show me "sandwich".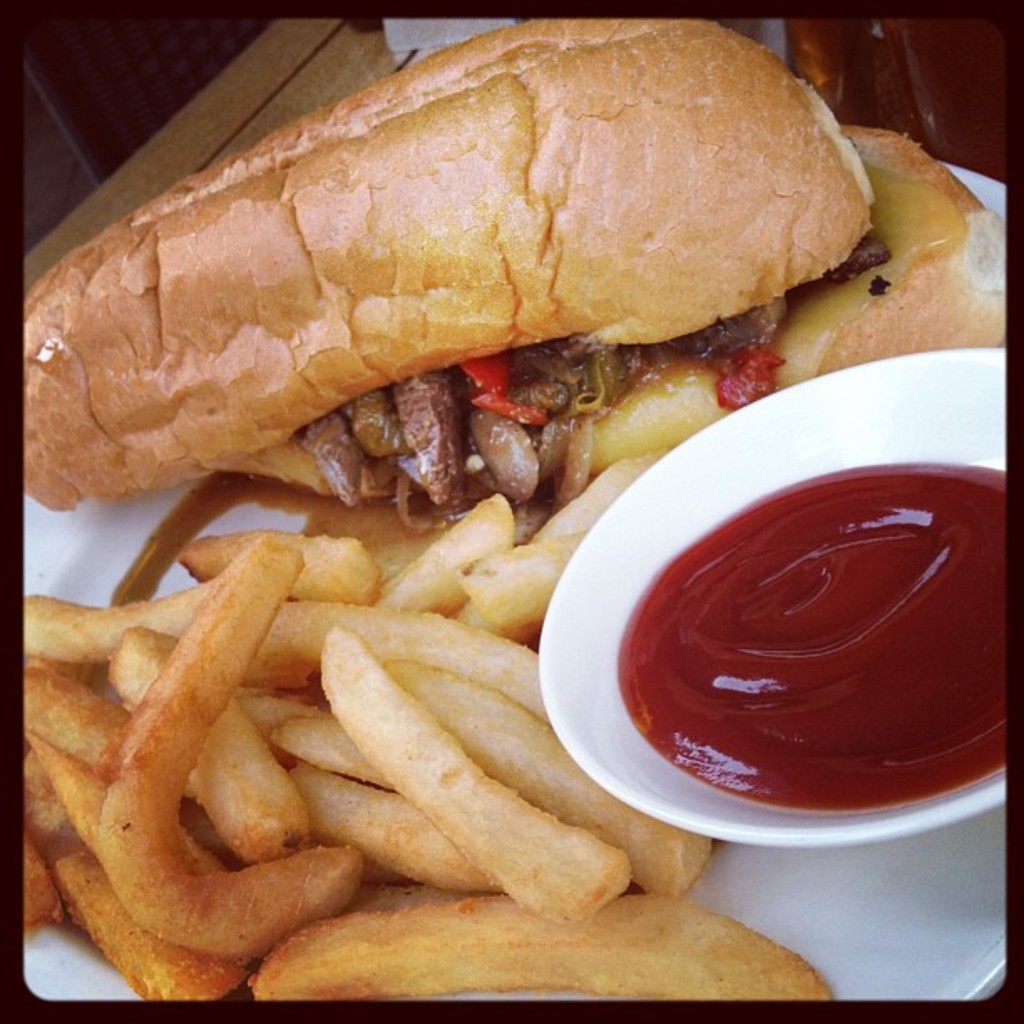
"sandwich" is here: detection(25, 15, 1009, 643).
